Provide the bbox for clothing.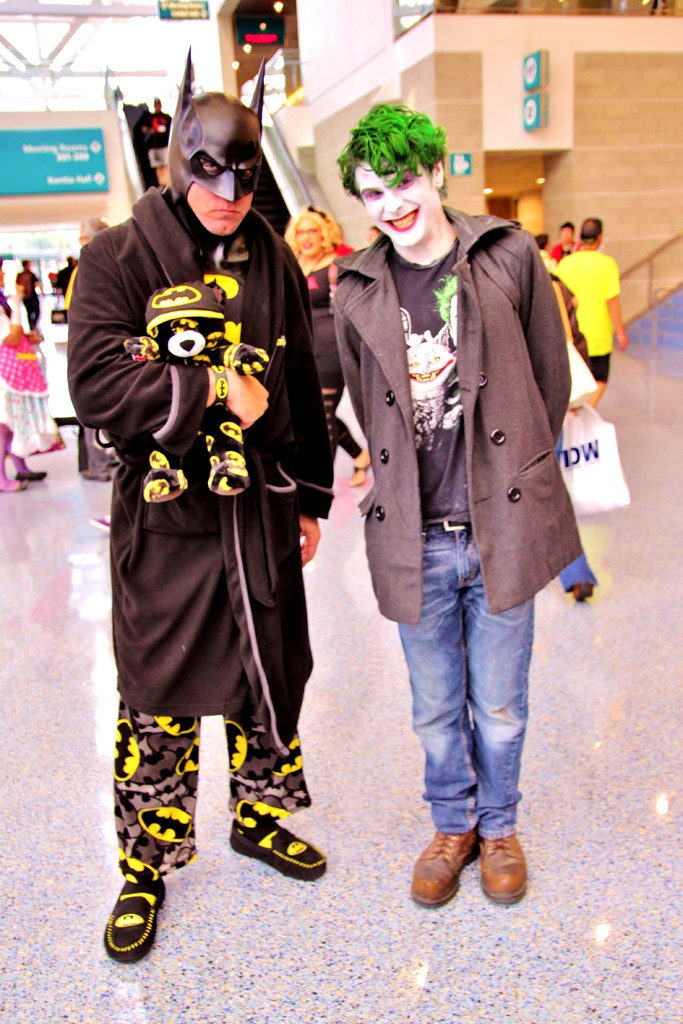
select_region(316, 204, 588, 844).
